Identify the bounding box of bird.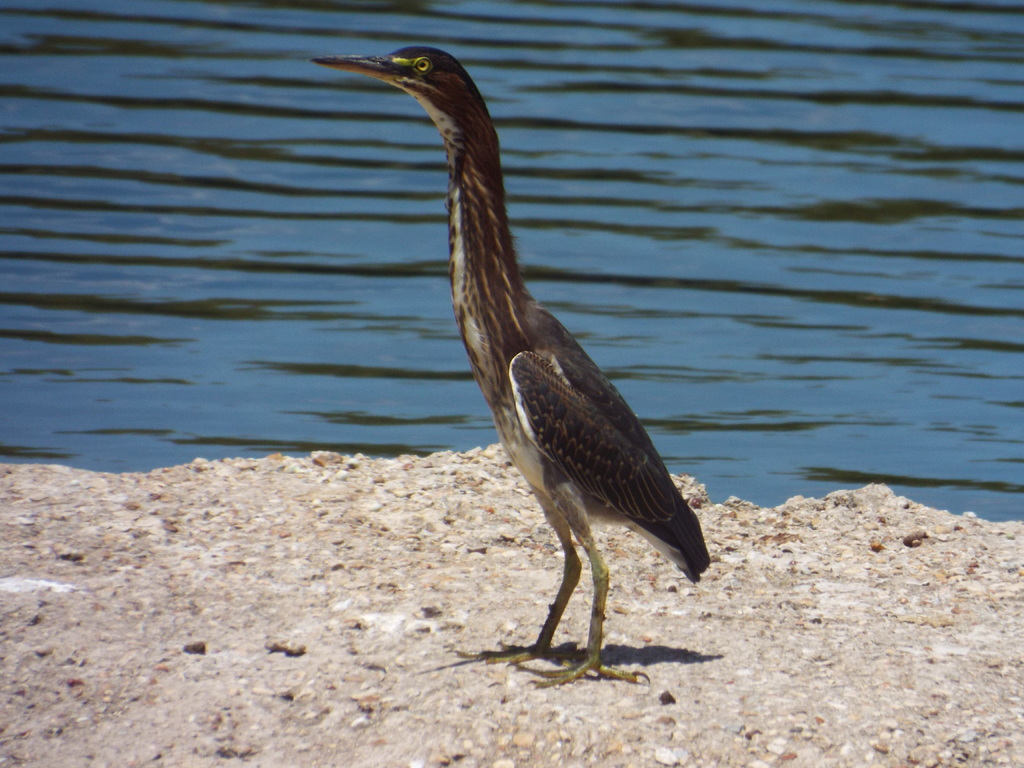
<bbox>304, 60, 724, 696</bbox>.
